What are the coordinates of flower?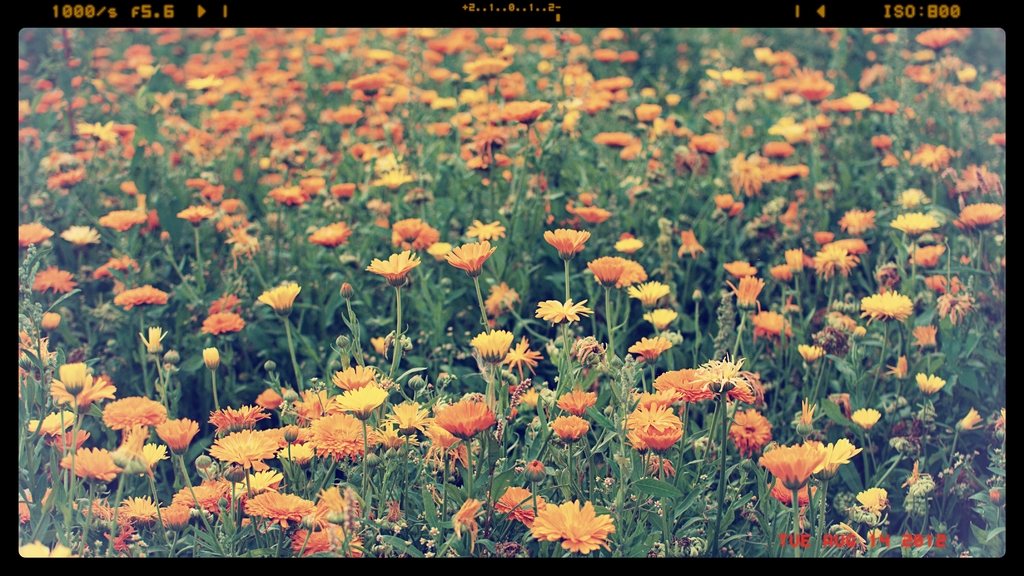
crop(746, 308, 799, 344).
